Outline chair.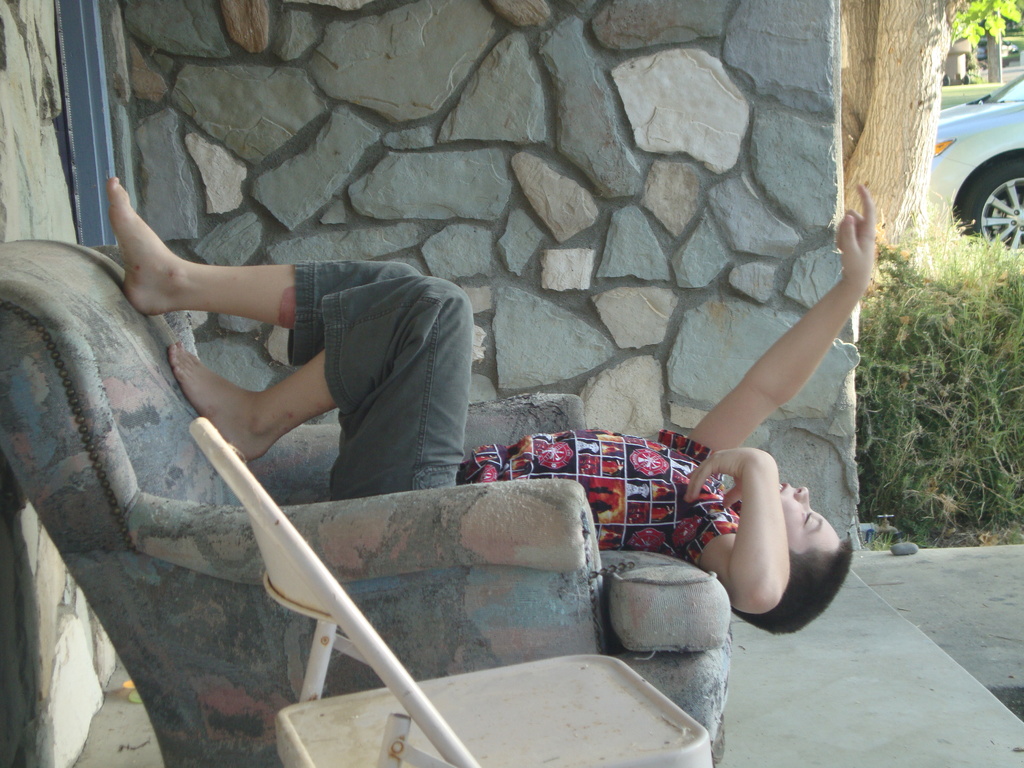
Outline: [x1=0, y1=237, x2=735, y2=767].
